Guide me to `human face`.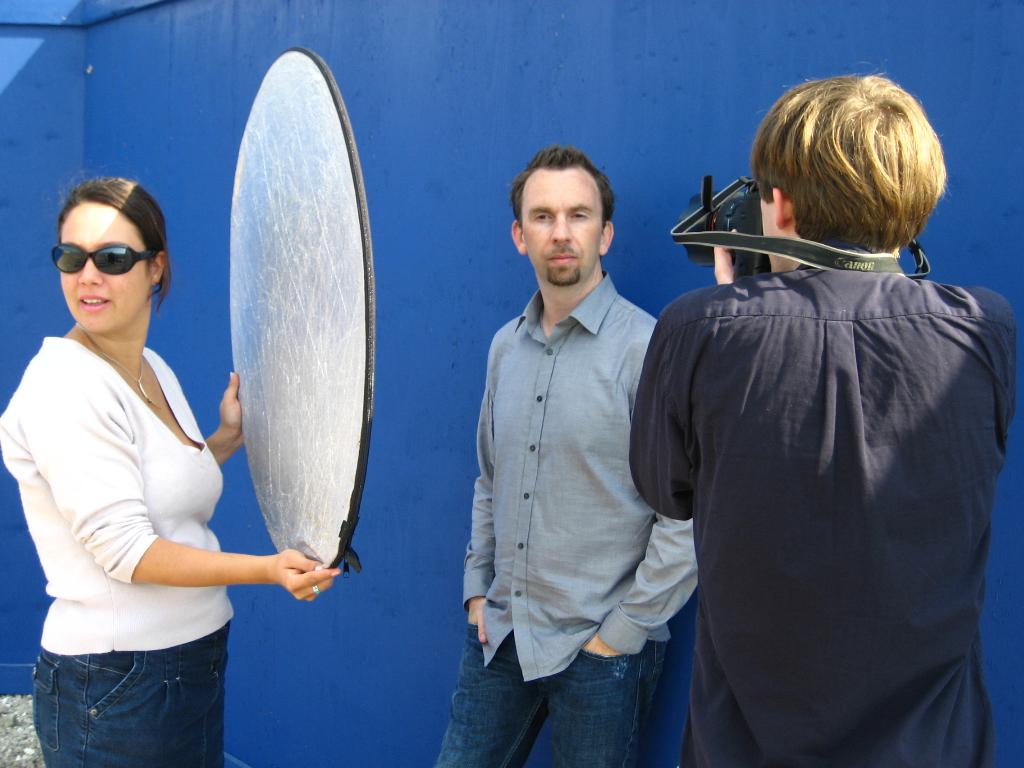
Guidance: bbox=[58, 203, 150, 333].
